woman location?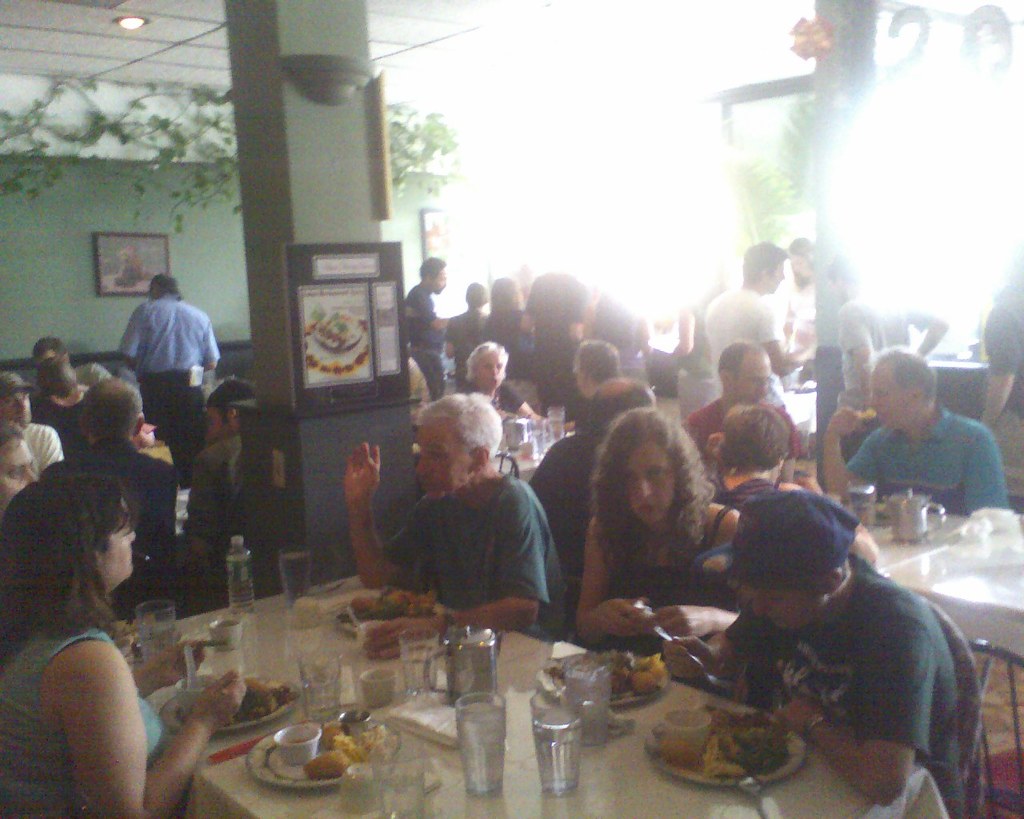
box=[562, 406, 750, 674]
